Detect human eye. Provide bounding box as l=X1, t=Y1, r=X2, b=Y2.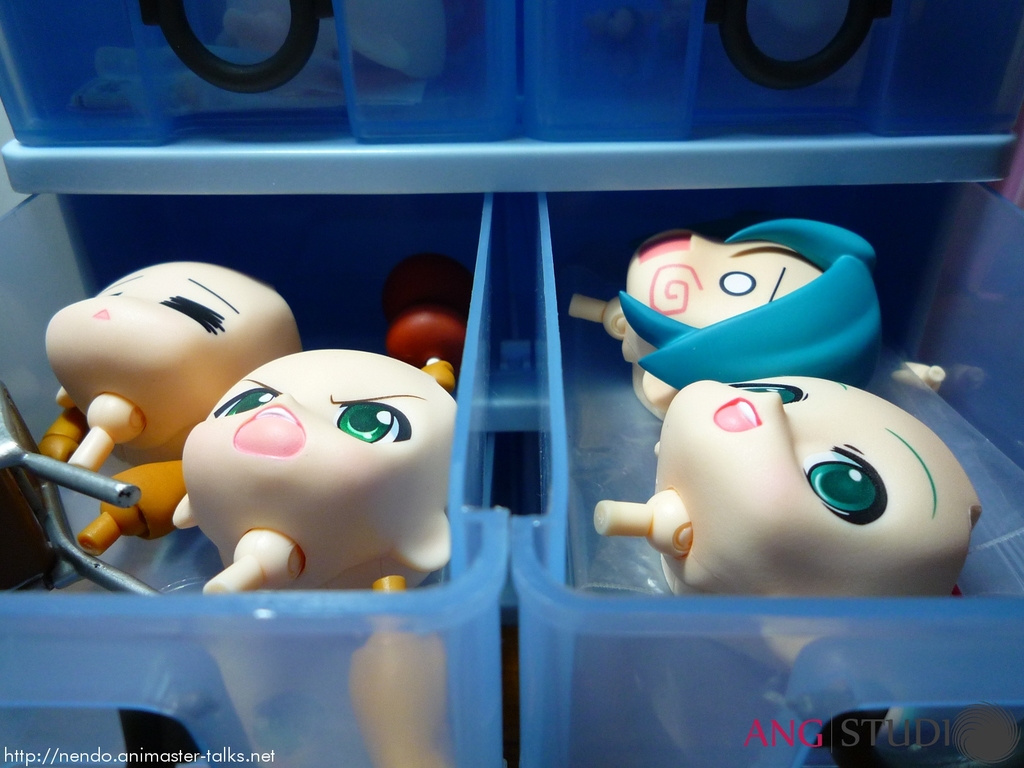
l=337, t=399, r=408, b=442.
